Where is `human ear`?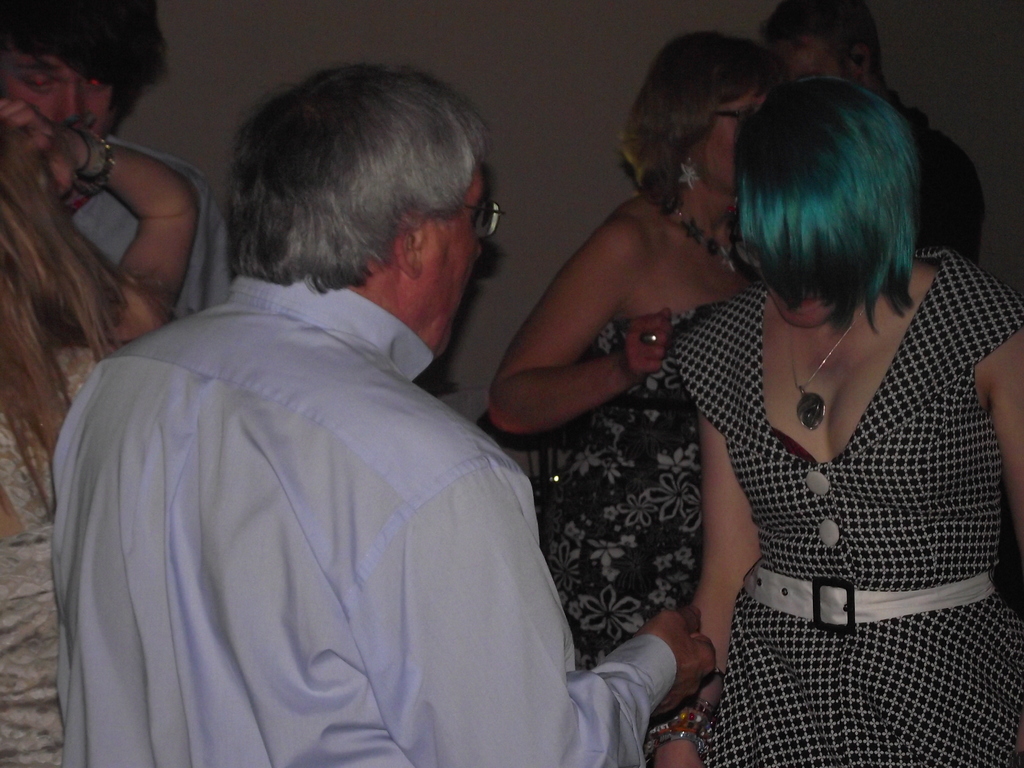
bbox(678, 141, 700, 180).
